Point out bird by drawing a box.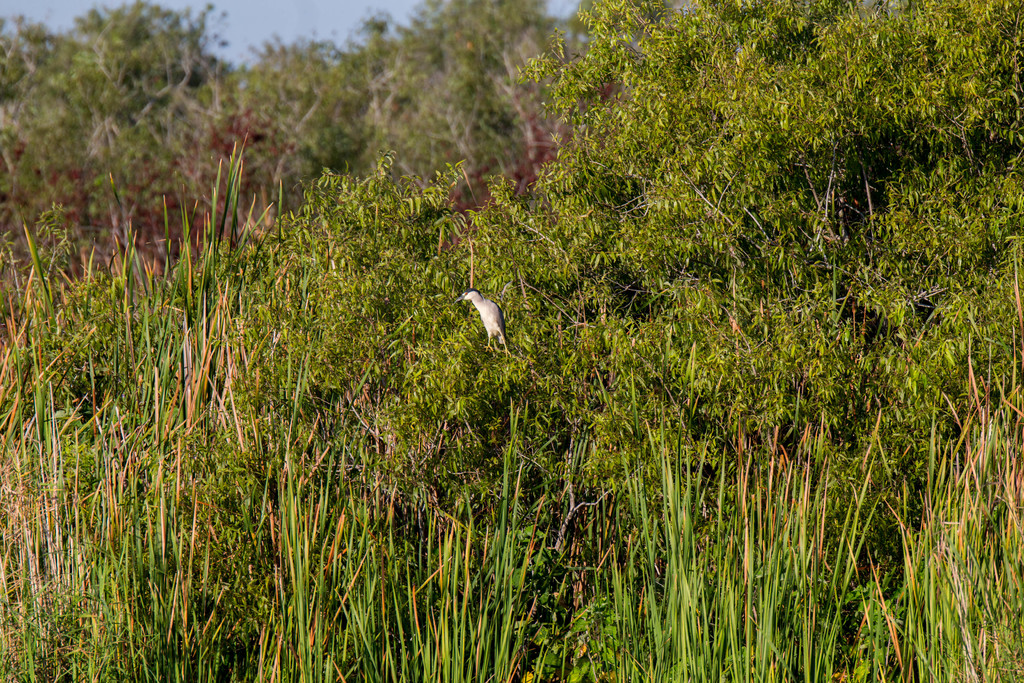
<region>452, 287, 511, 359</region>.
